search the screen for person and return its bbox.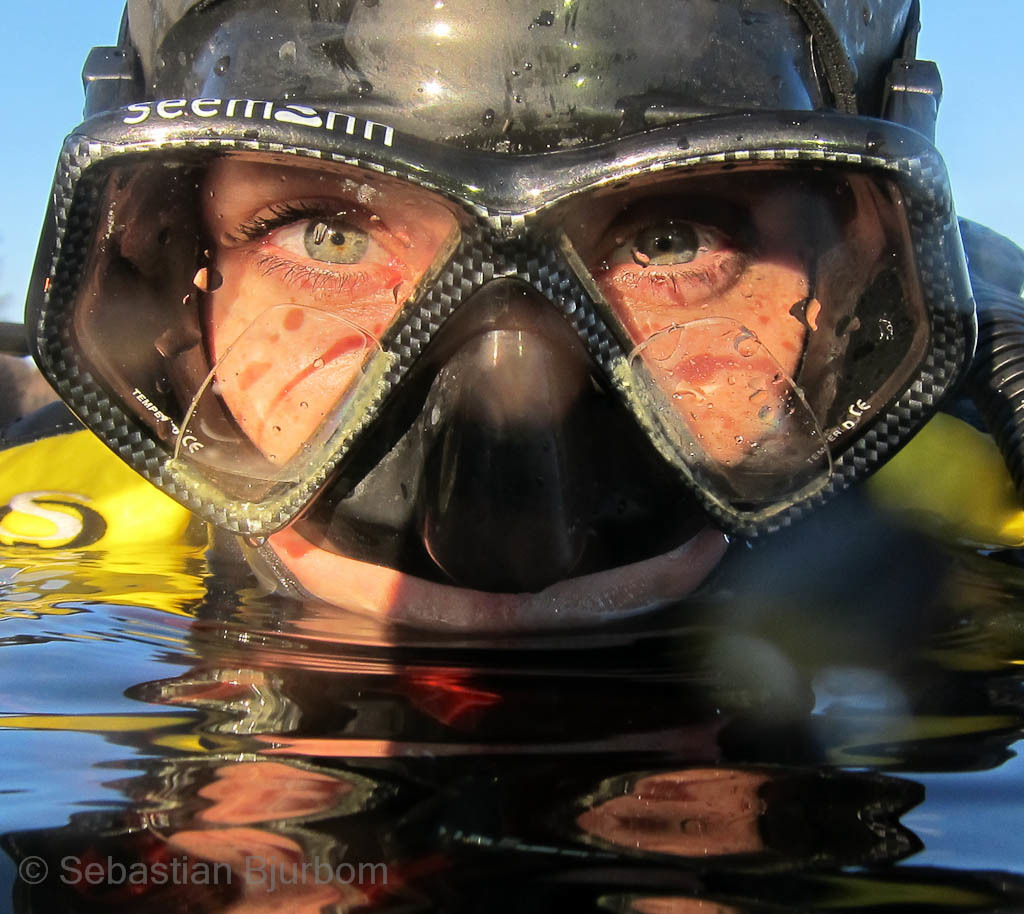
Found: rect(23, 0, 1023, 634).
